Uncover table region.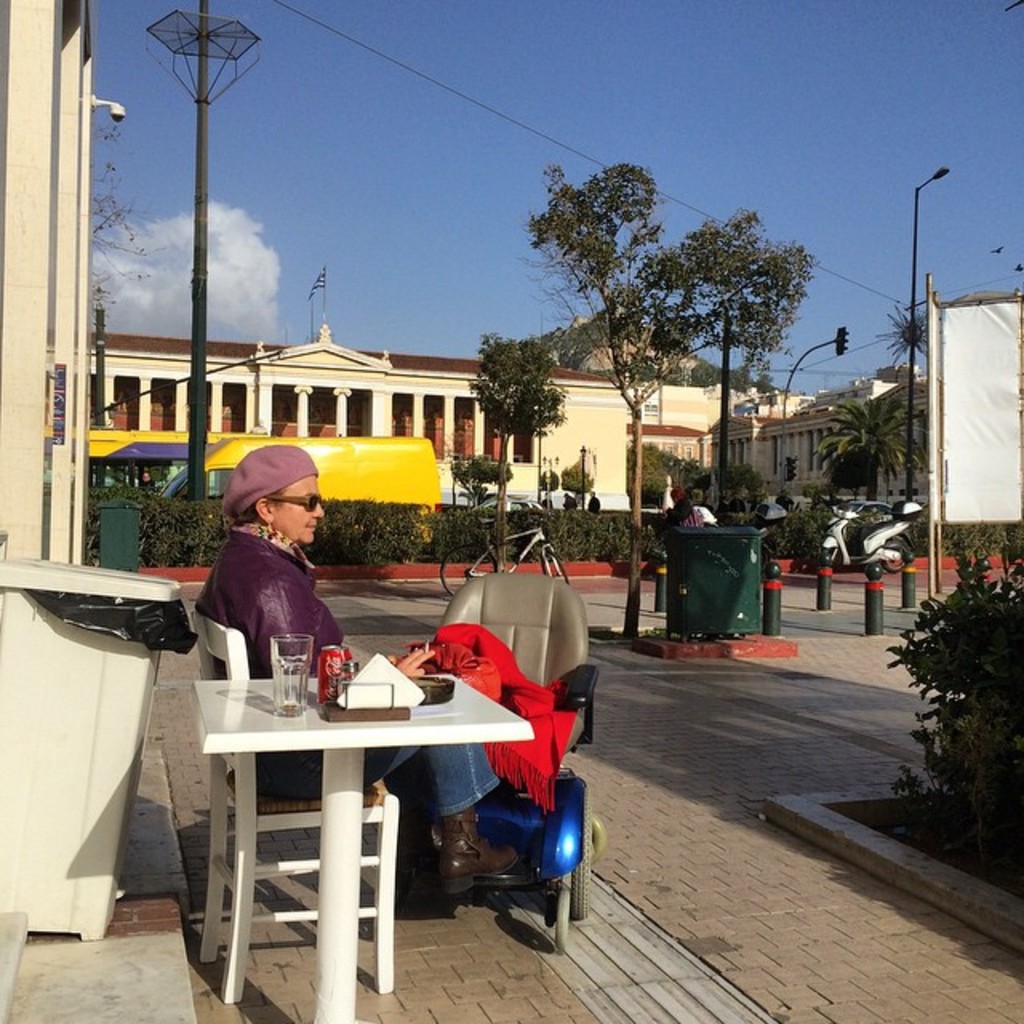
Uncovered: l=163, t=648, r=550, b=982.
